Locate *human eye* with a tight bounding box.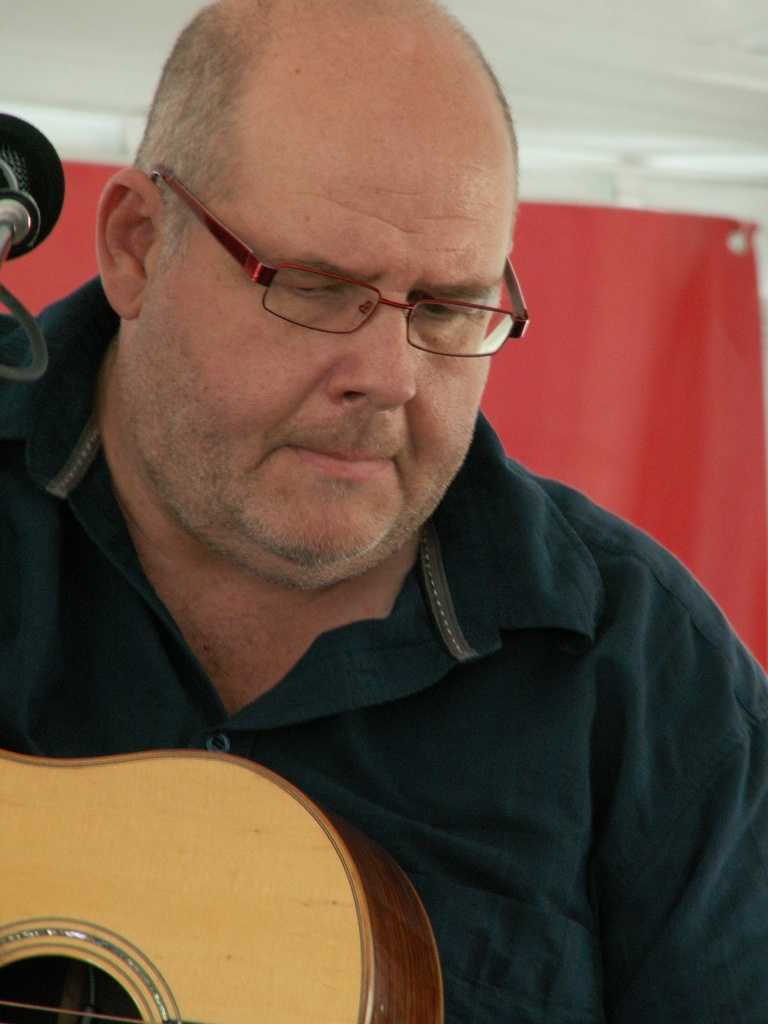
region(280, 279, 350, 303).
